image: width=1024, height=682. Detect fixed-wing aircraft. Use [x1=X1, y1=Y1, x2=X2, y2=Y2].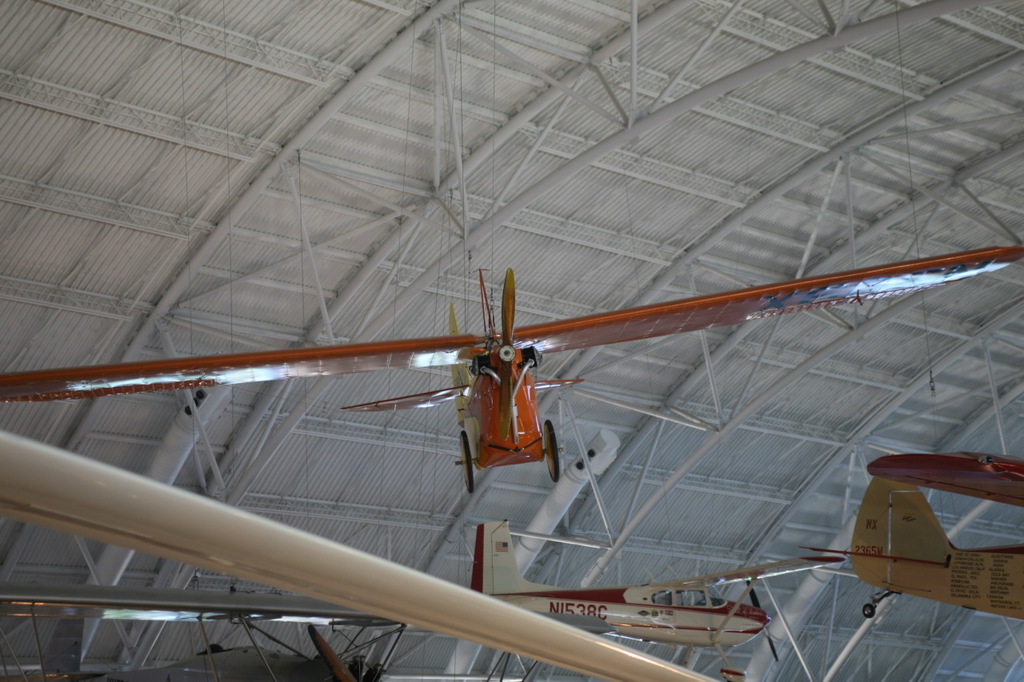
[x1=0, y1=579, x2=420, y2=681].
